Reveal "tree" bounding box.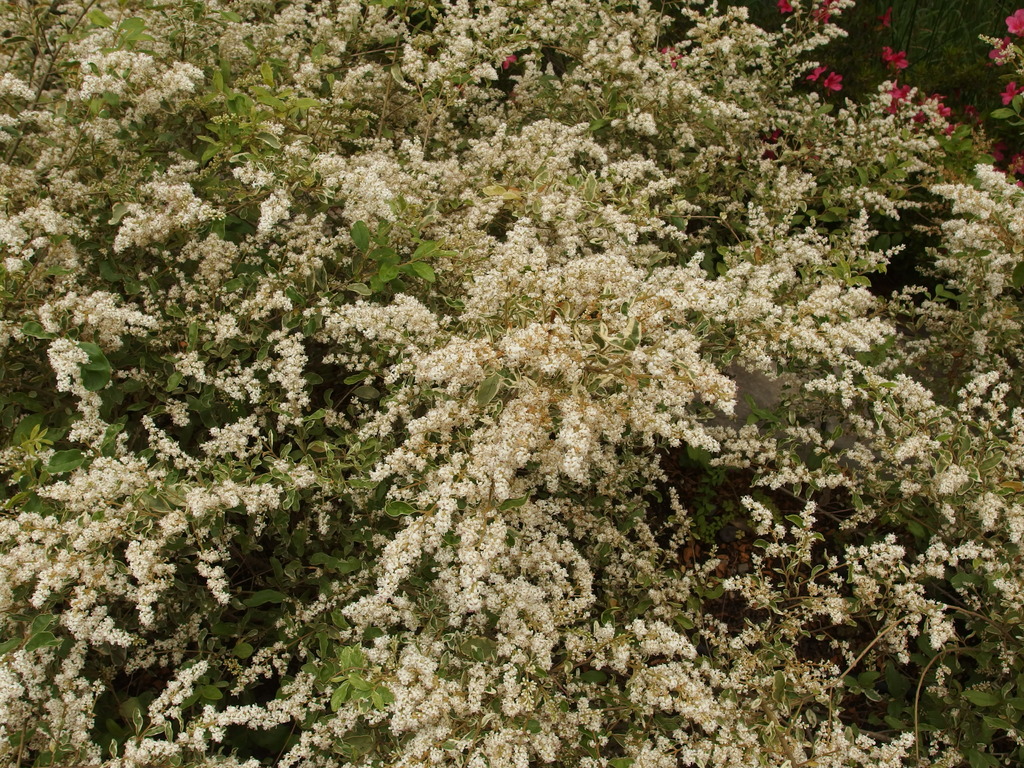
Revealed: box(0, 0, 973, 740).
